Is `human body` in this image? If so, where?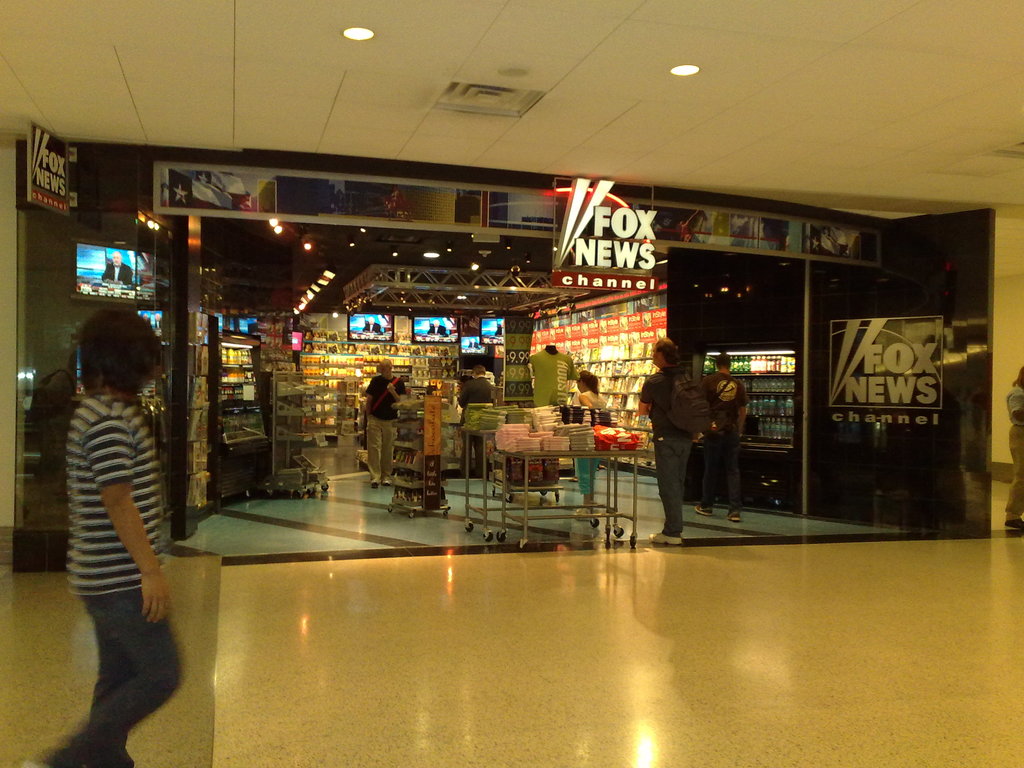
Yes, at rect(635, 367, 713, 545).
